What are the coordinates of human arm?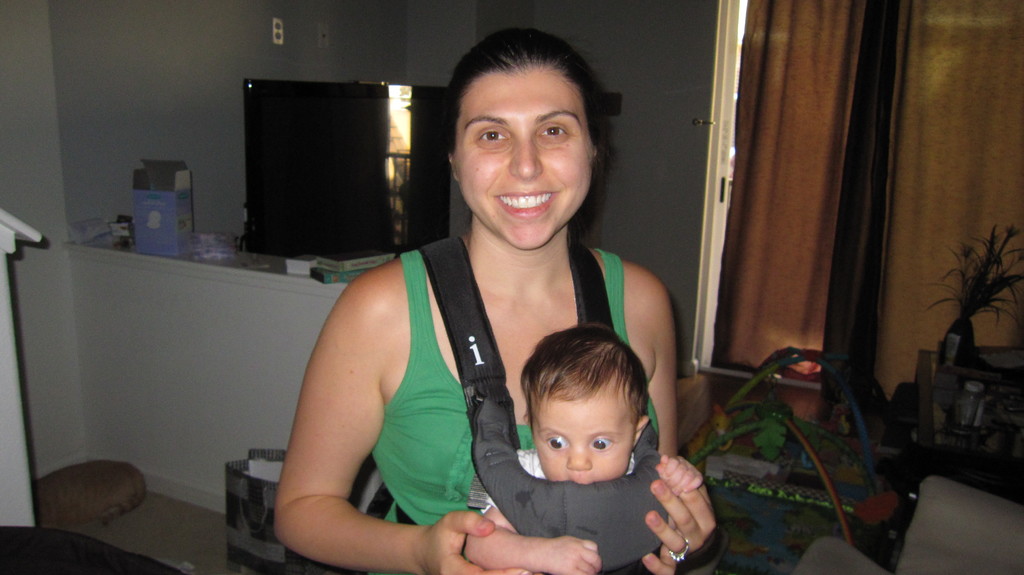
rect(459, 505, 600, 574).
